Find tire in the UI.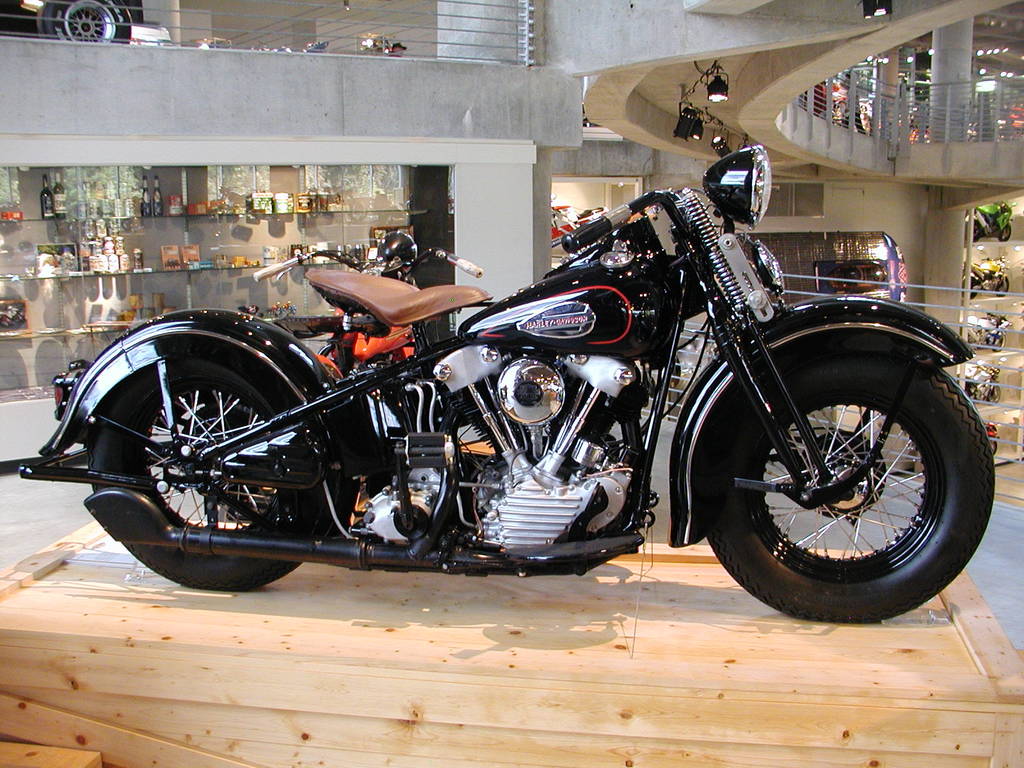
UI element at [left=970, top=218, right=984, bottom=241].
